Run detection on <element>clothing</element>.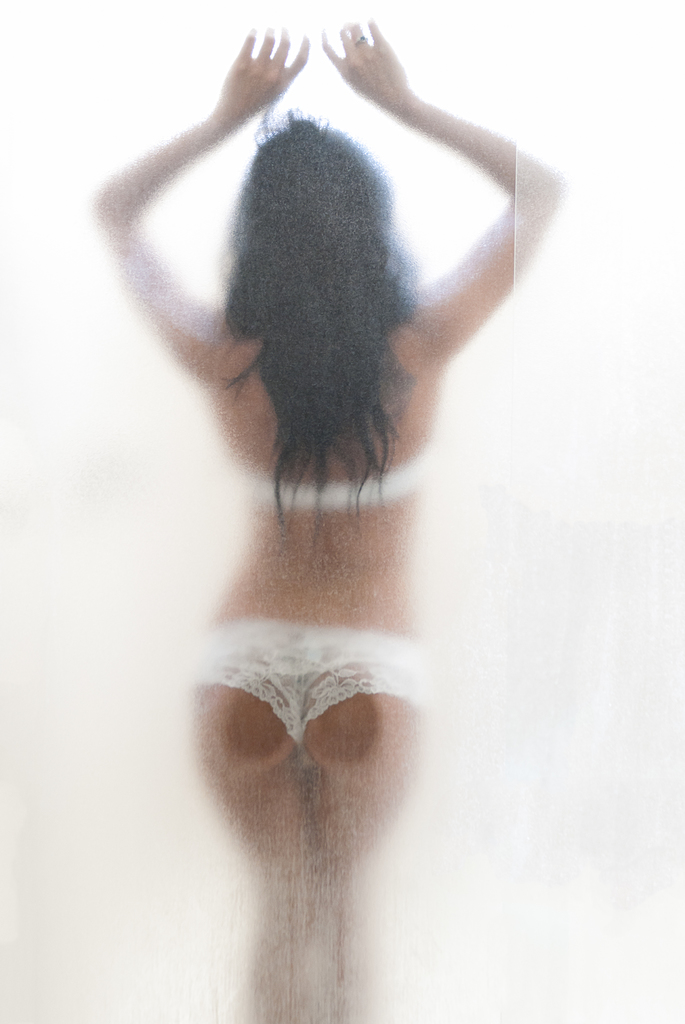
Result: [x1=188, y1=614, x2=424, y2=765].
